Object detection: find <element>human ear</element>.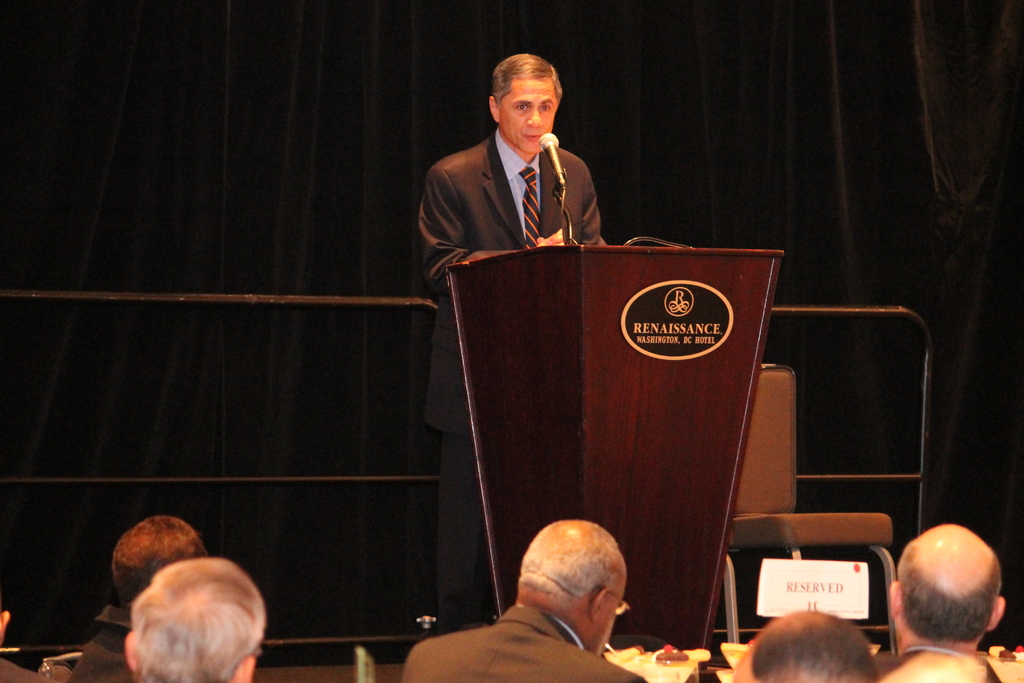
[x1=591, y1=587, x2=609, y2=613].
